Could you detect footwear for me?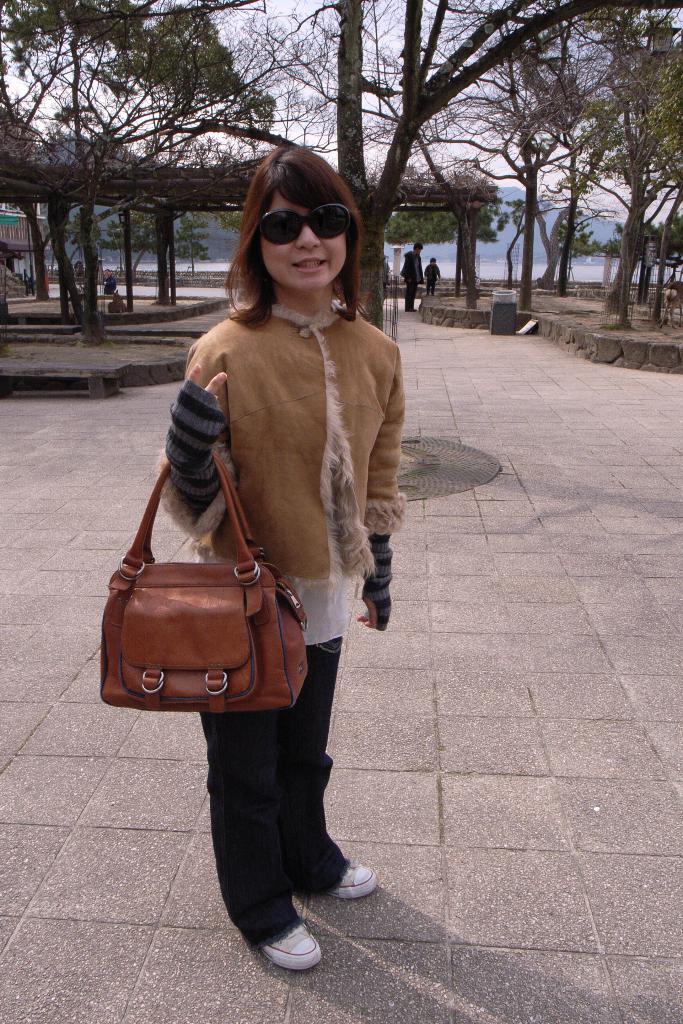
Detection result: 329, 853, 374, 906.
